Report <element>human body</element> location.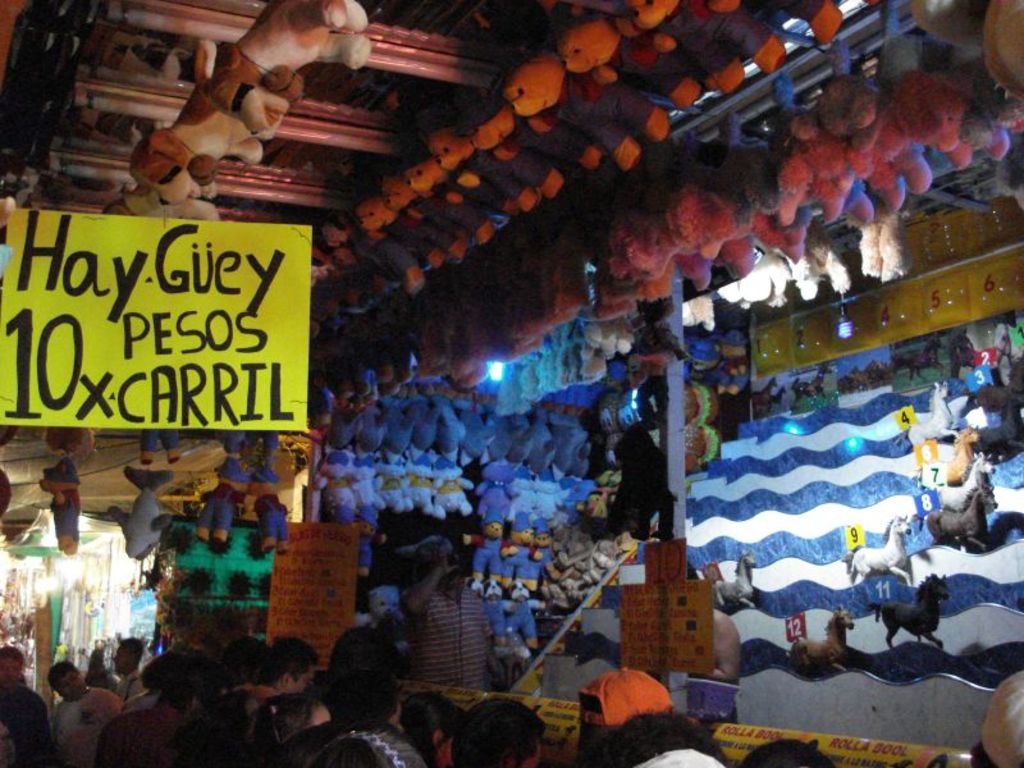
Report: region(0, 689, 63, 767).
